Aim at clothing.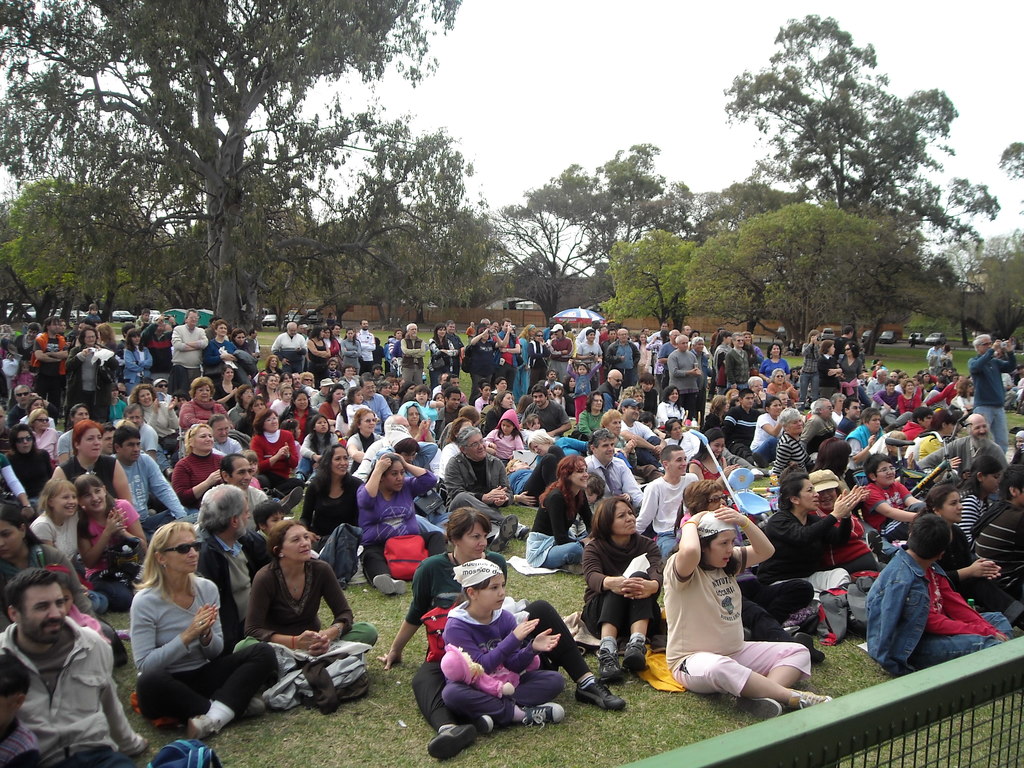
Aimed at 309,337,329,385.
